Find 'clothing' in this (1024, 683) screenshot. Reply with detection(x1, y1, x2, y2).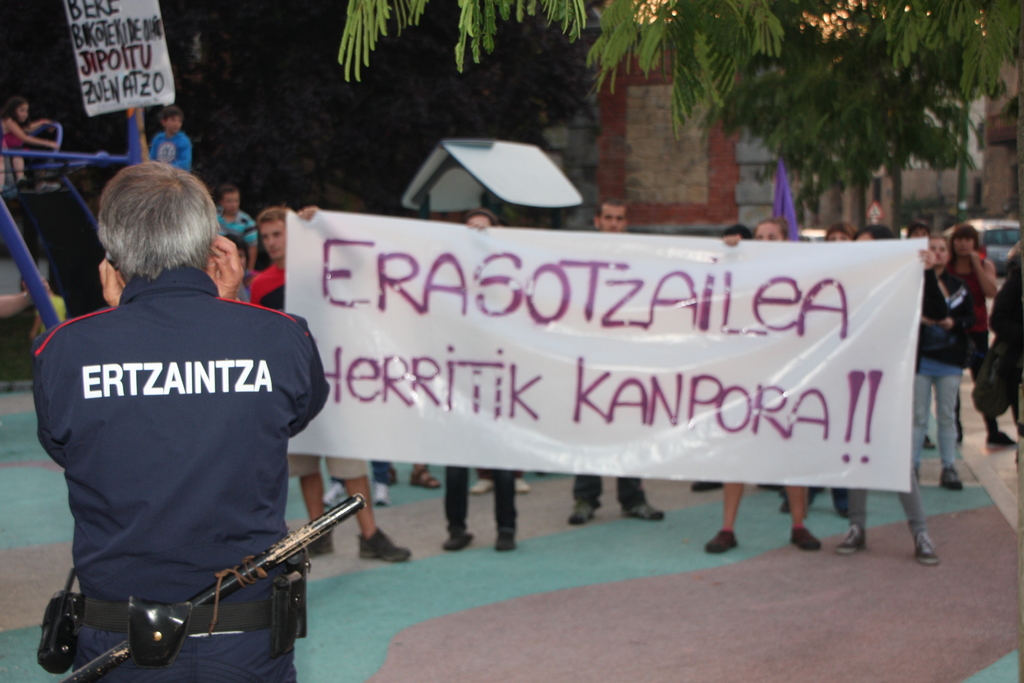
detection(807, 490, 848, 515).
